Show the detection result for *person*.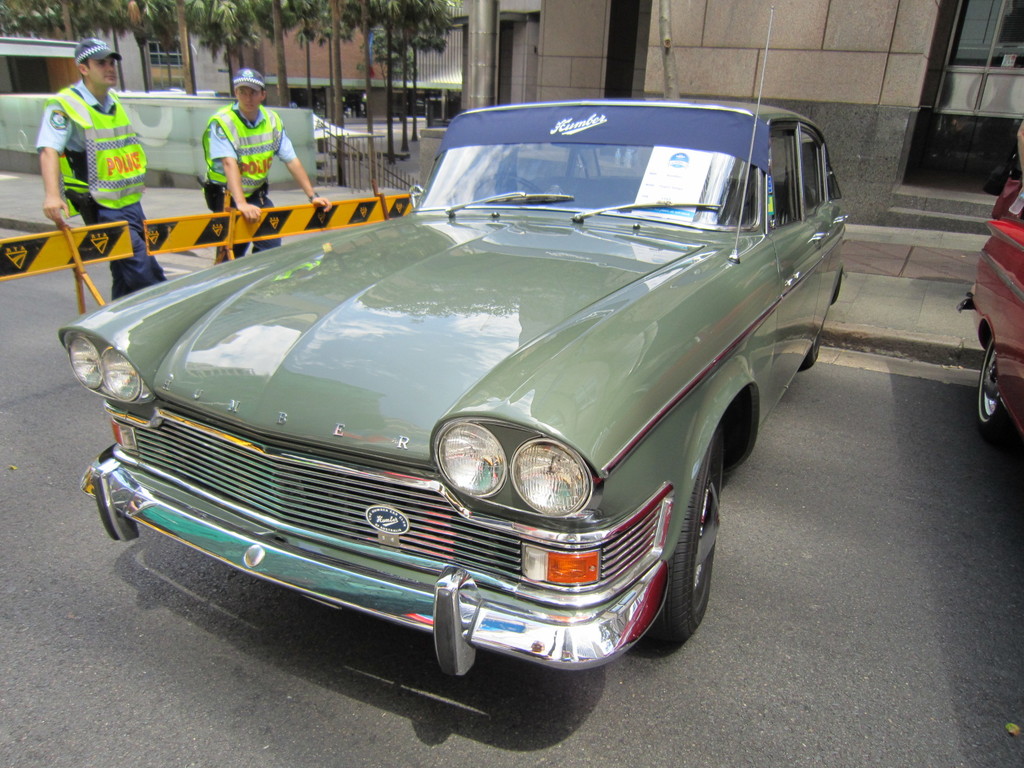
crop(38, 36, 164, 300).
